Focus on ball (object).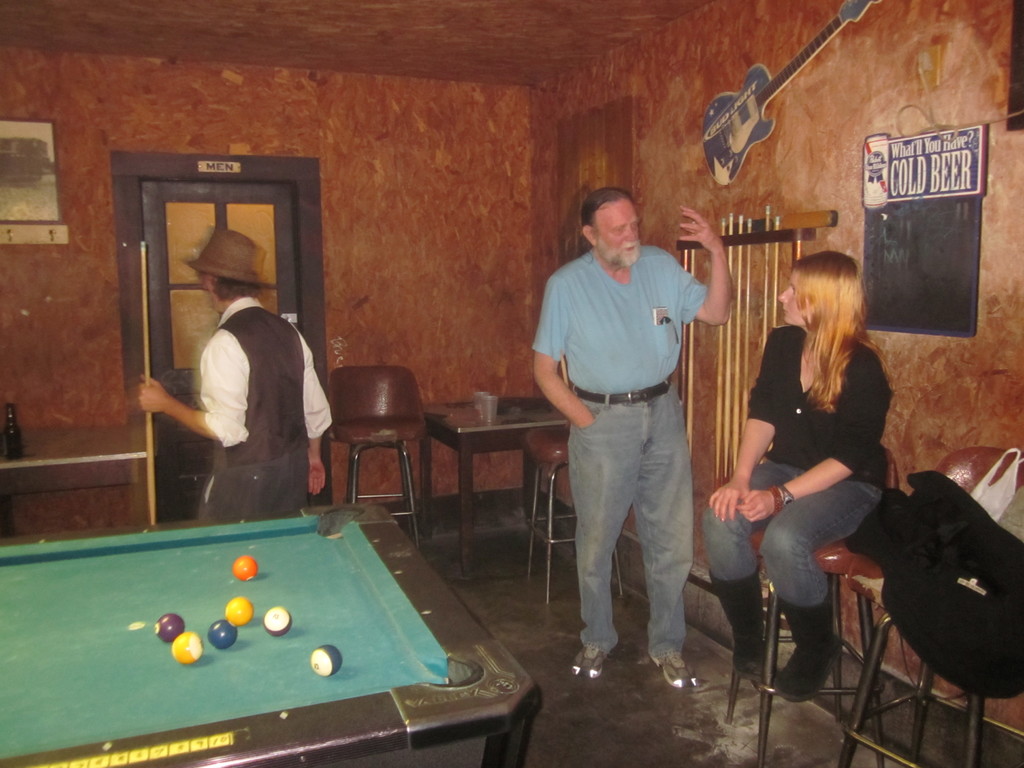
Focused at left=159, top=616, right=186, bottom=641.
